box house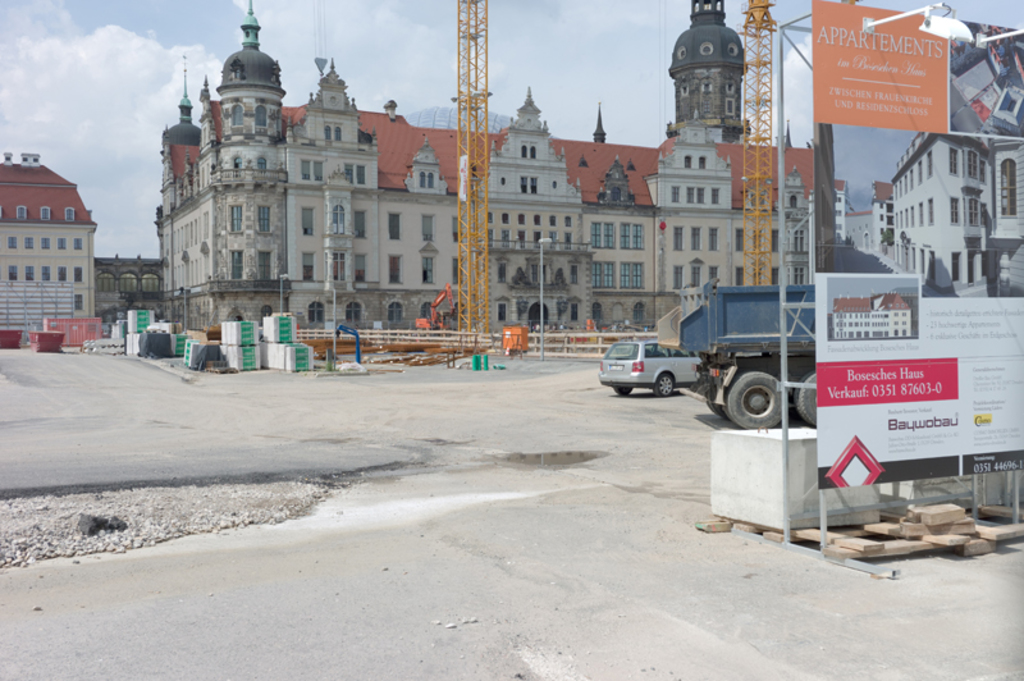
box=[93, 252, 168, 316]
